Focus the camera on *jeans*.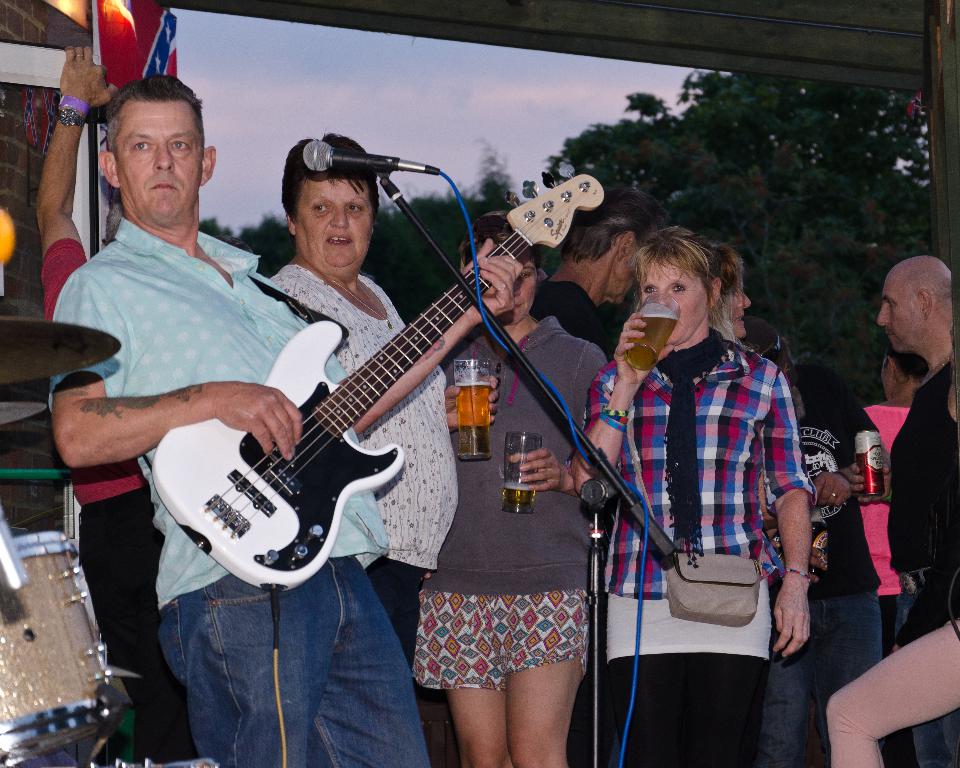
Focus region: bbox=(757, 589, 878, 767).
